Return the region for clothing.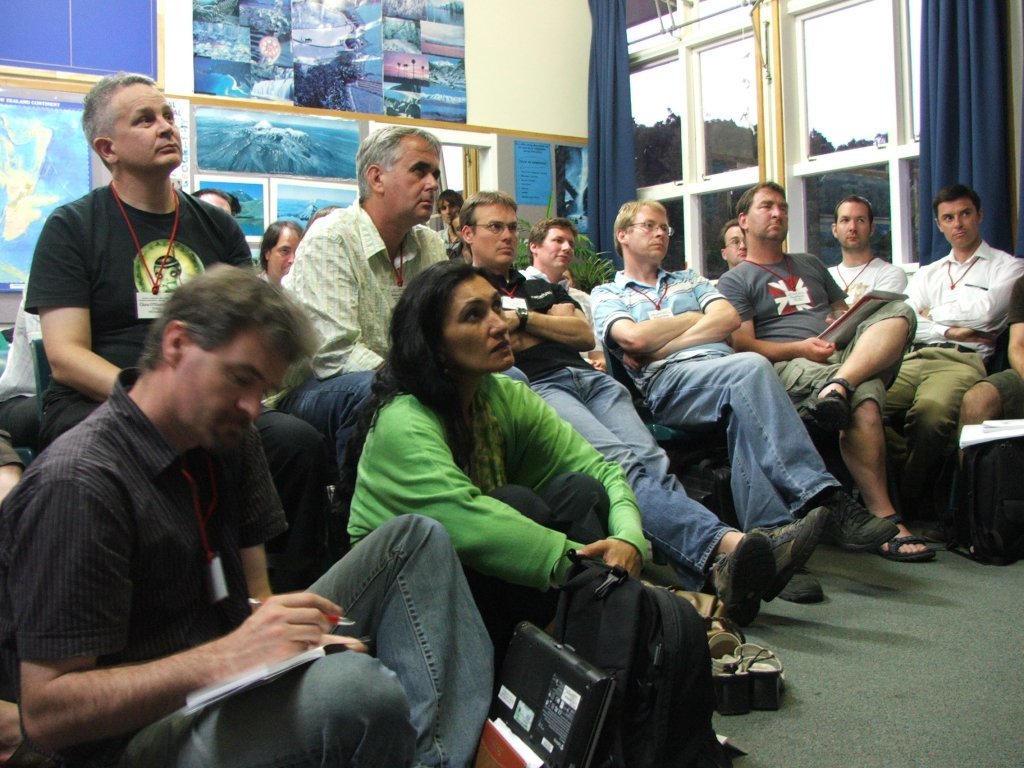
bbox=(879, 340, 988, 496).
